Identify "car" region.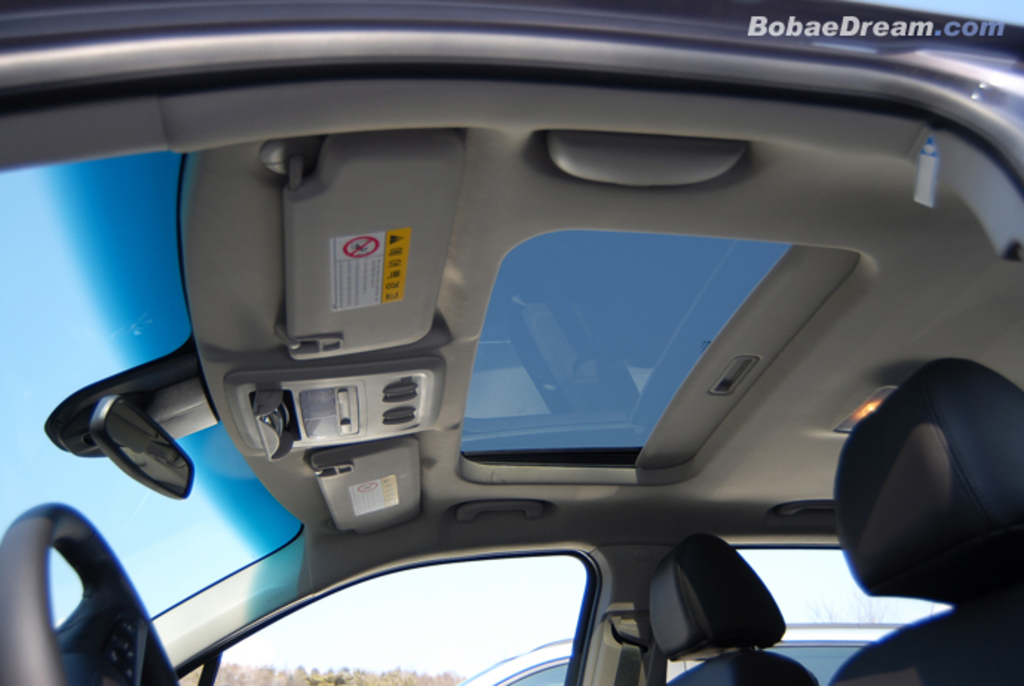
Region: pyautogui.locateOnScreen(453, 624, 919, 685).
